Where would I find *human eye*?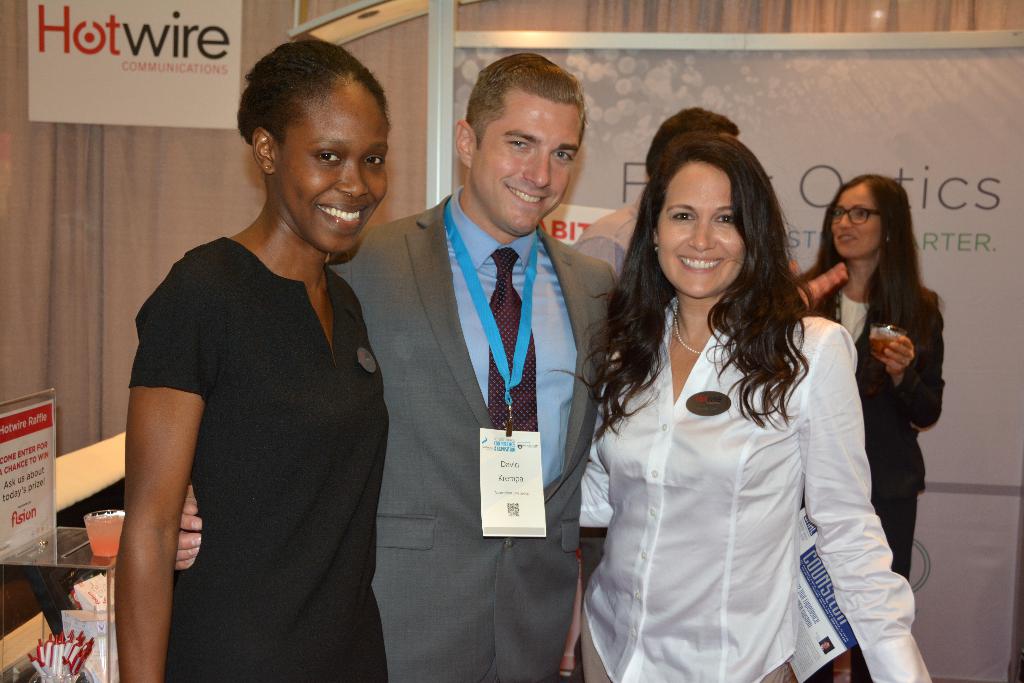
At Rect(714, 210, 733, 224).
